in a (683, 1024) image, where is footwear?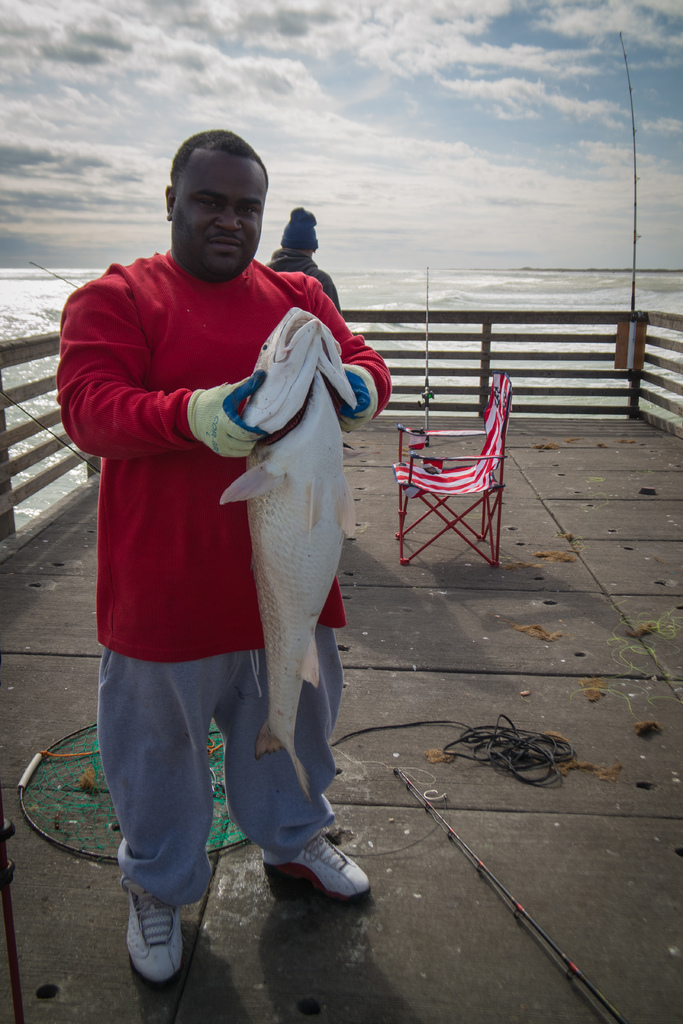
{"x1": 110, "y1": 890, "x2": 193, "y2": 996}.
